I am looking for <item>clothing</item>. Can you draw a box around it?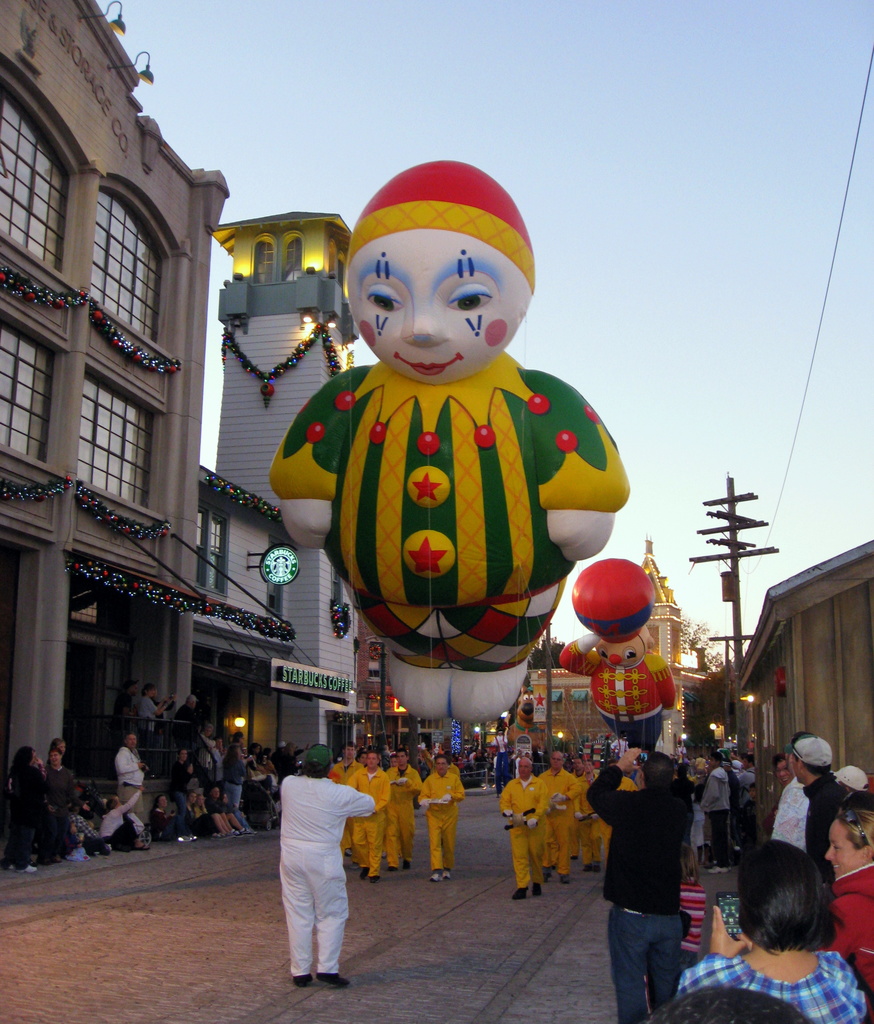
Sure, the bounding box is [left=499, top=780, right=528, bottom=881].
